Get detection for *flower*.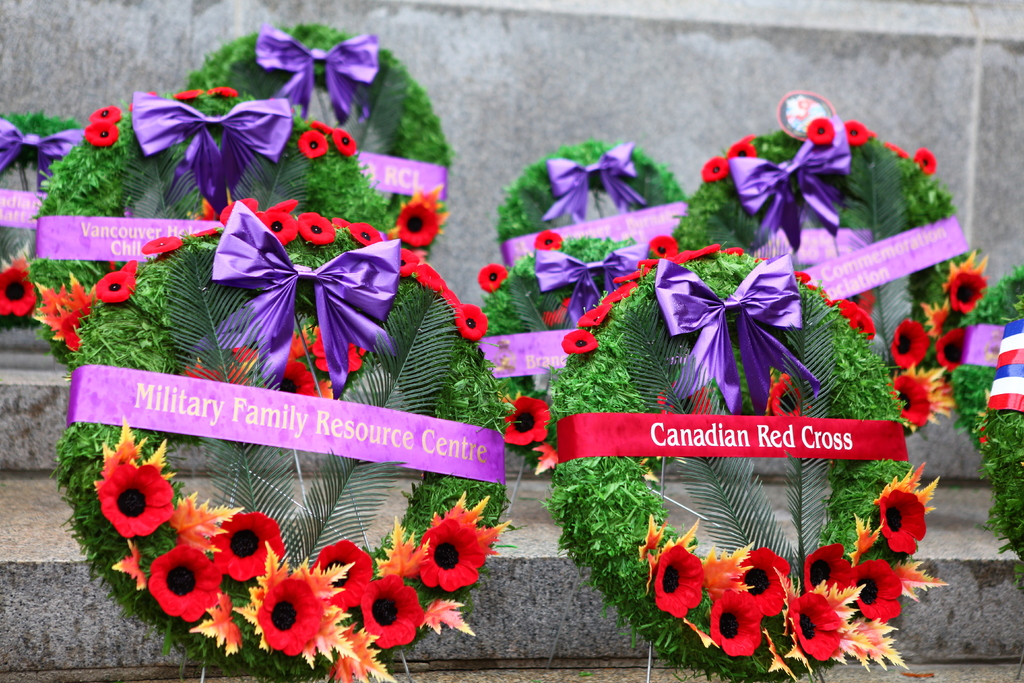
Detection: [886, 139, 909, 159].
